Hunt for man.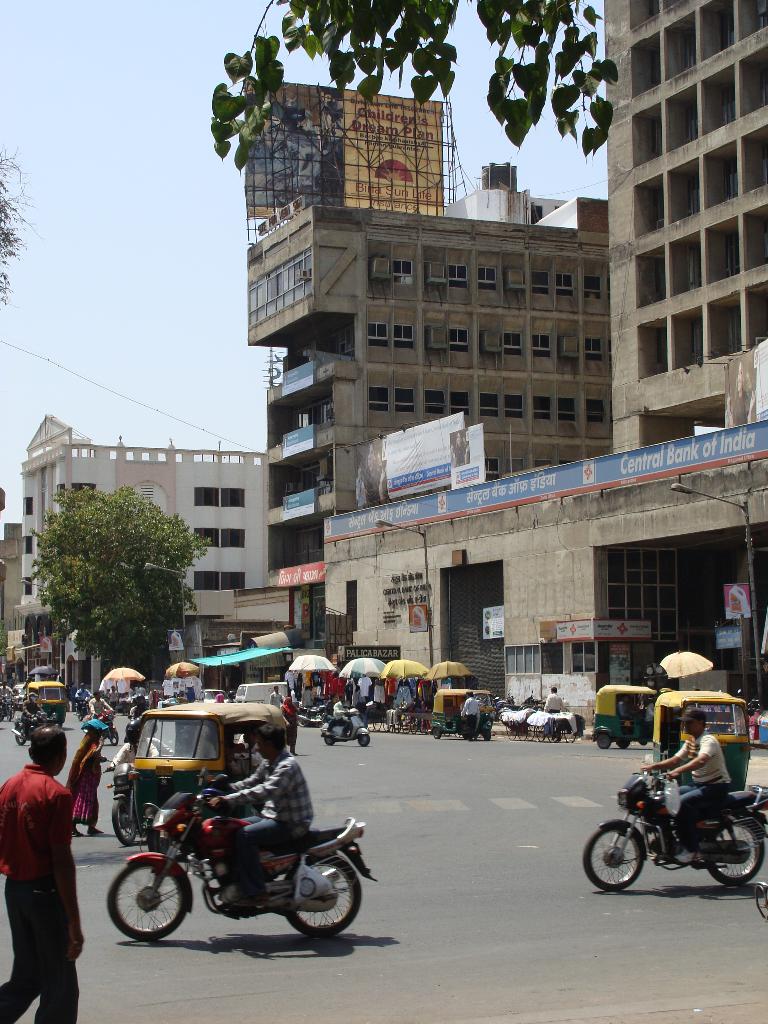
Hunted down at <region>172, 724, 218, 757</region>.
